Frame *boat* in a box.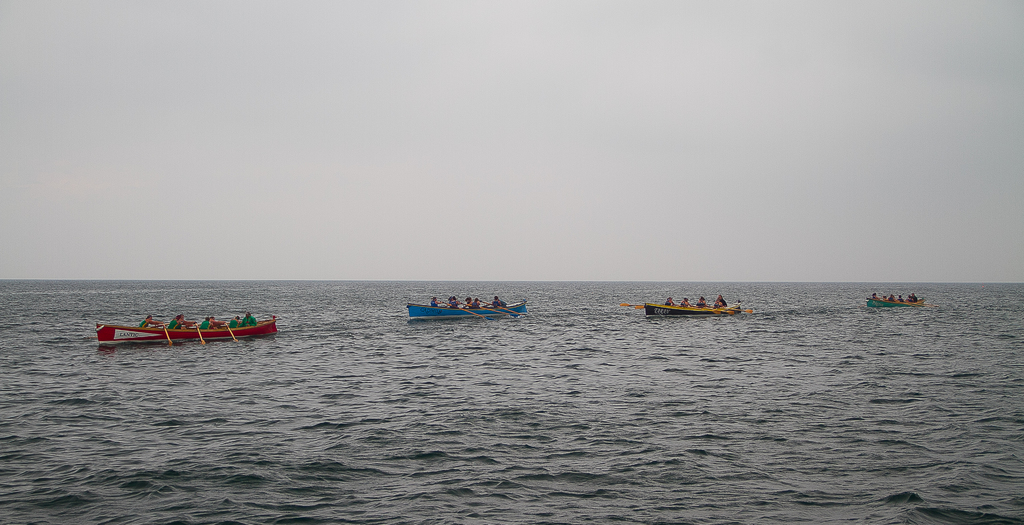
select_region(863, 299, 927, 310).
